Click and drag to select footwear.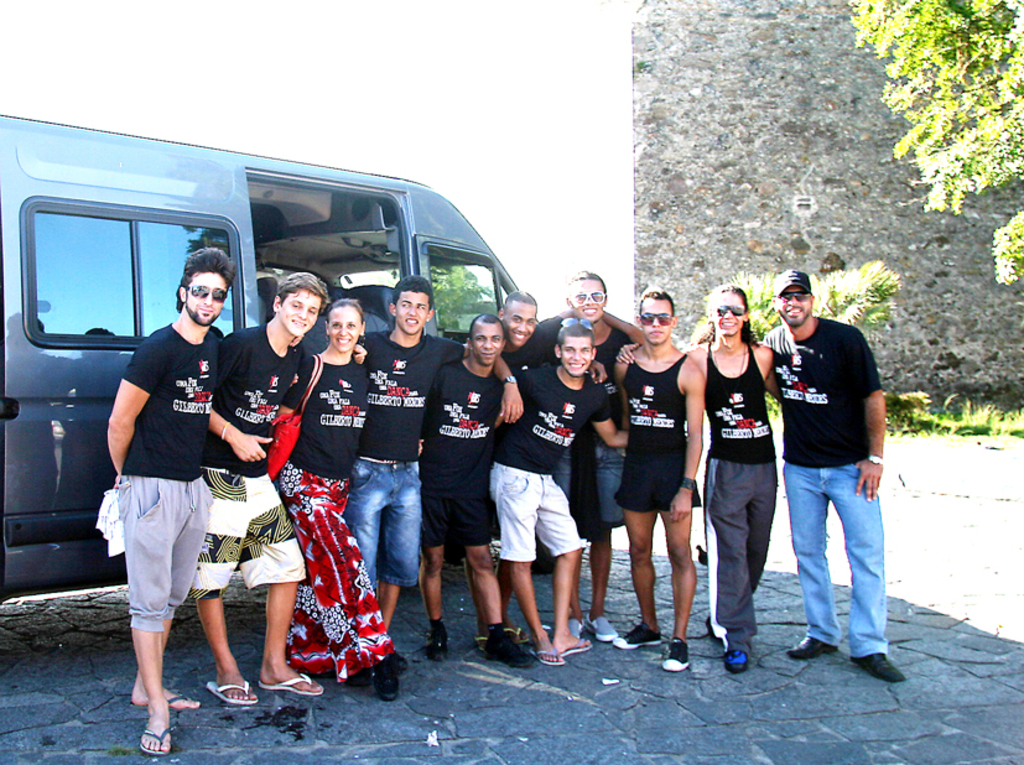
Selection: {"left": 508, "top": 619, "right": 526, "bottom": 644}.
